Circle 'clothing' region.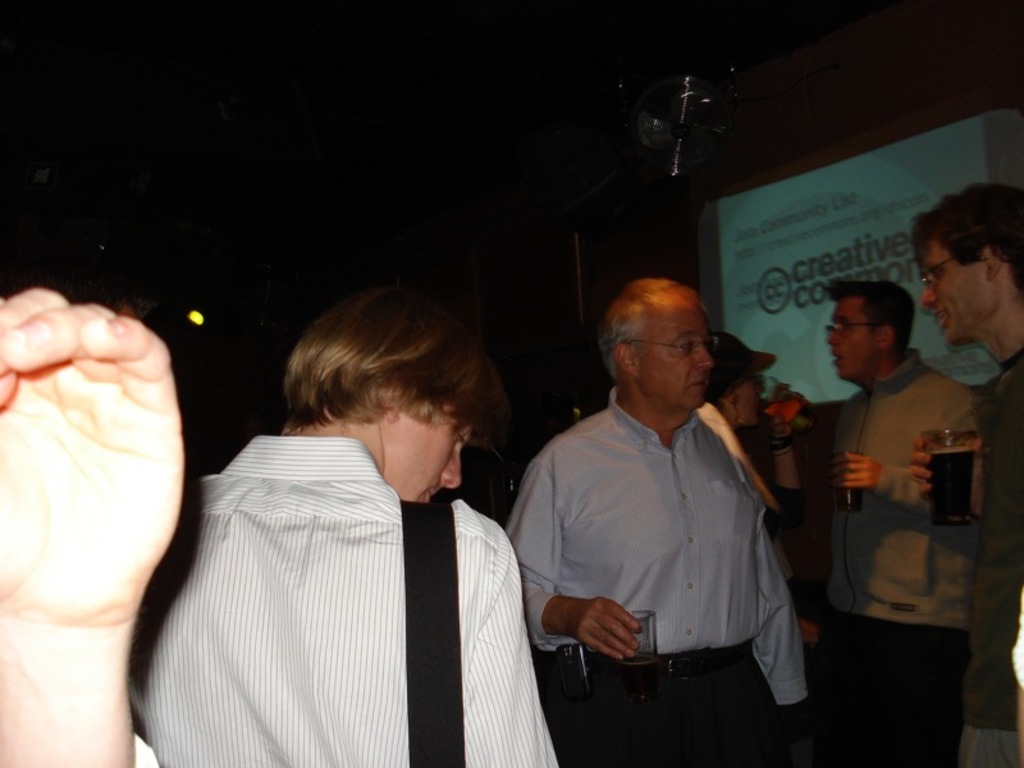
Region: <region>959, 353, 1023, 767</region>.
